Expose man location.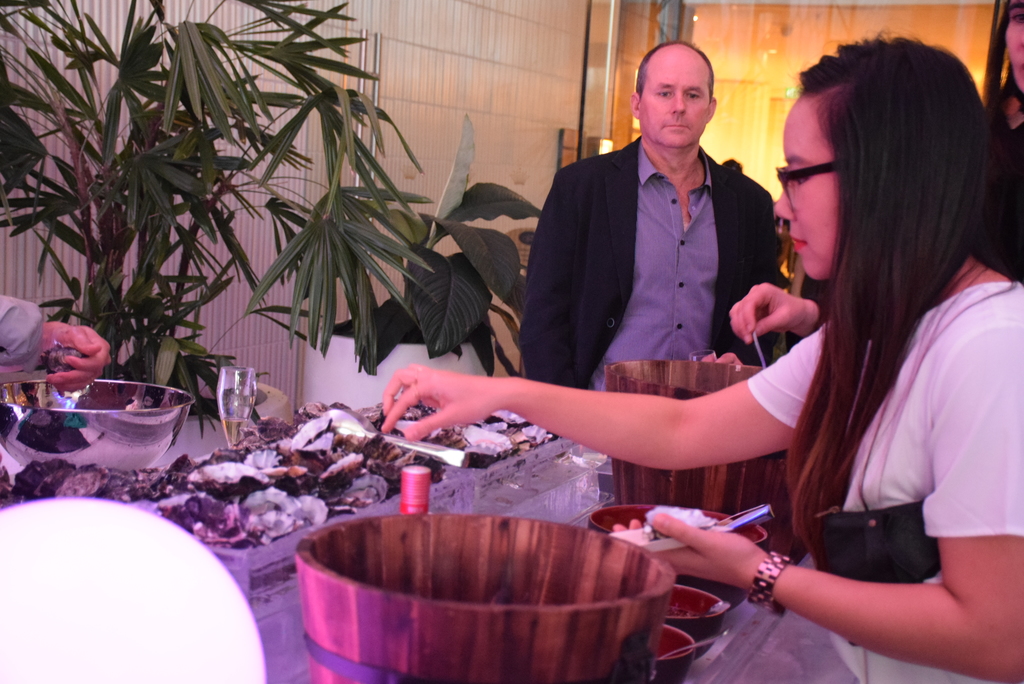
Exposed at [520, 39, 773, 392].
